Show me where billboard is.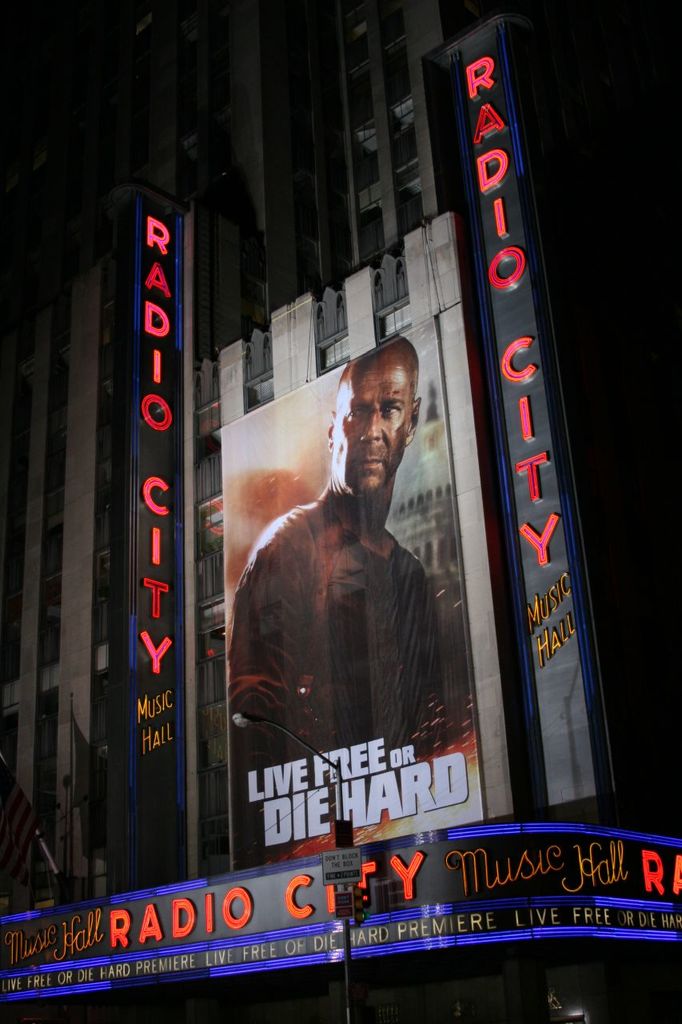
billboard is at pyautogui.locateOnScreen(216, 354, 465, 822).
